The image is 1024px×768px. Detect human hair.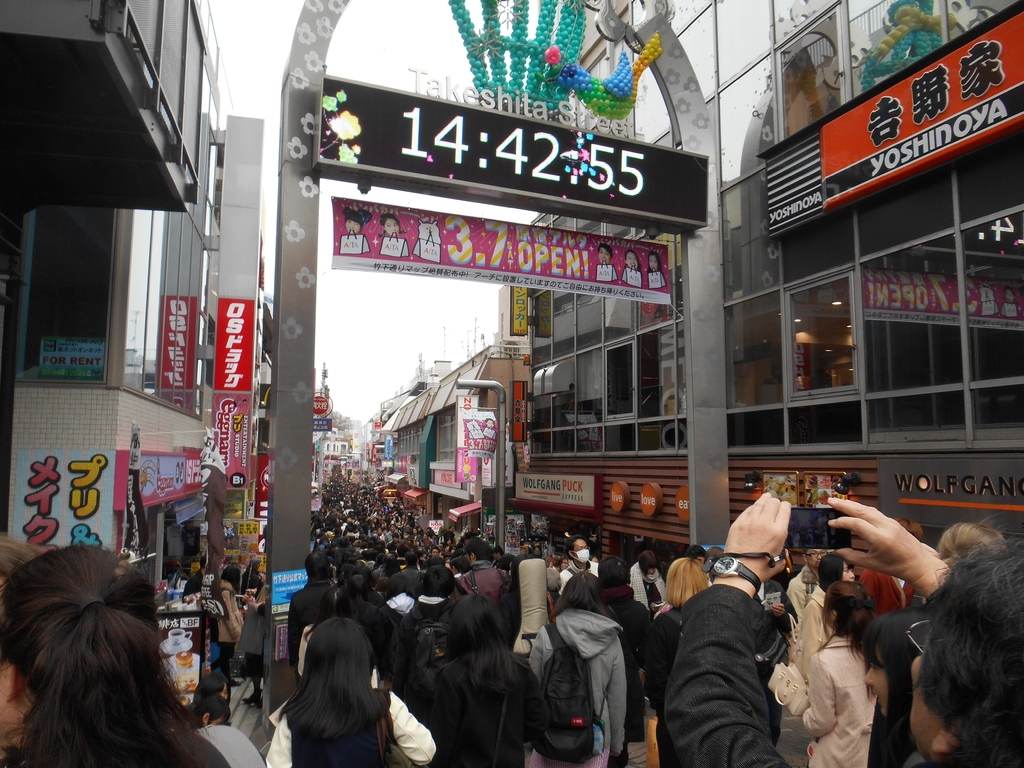
Detection: (934,522,1007,572).
